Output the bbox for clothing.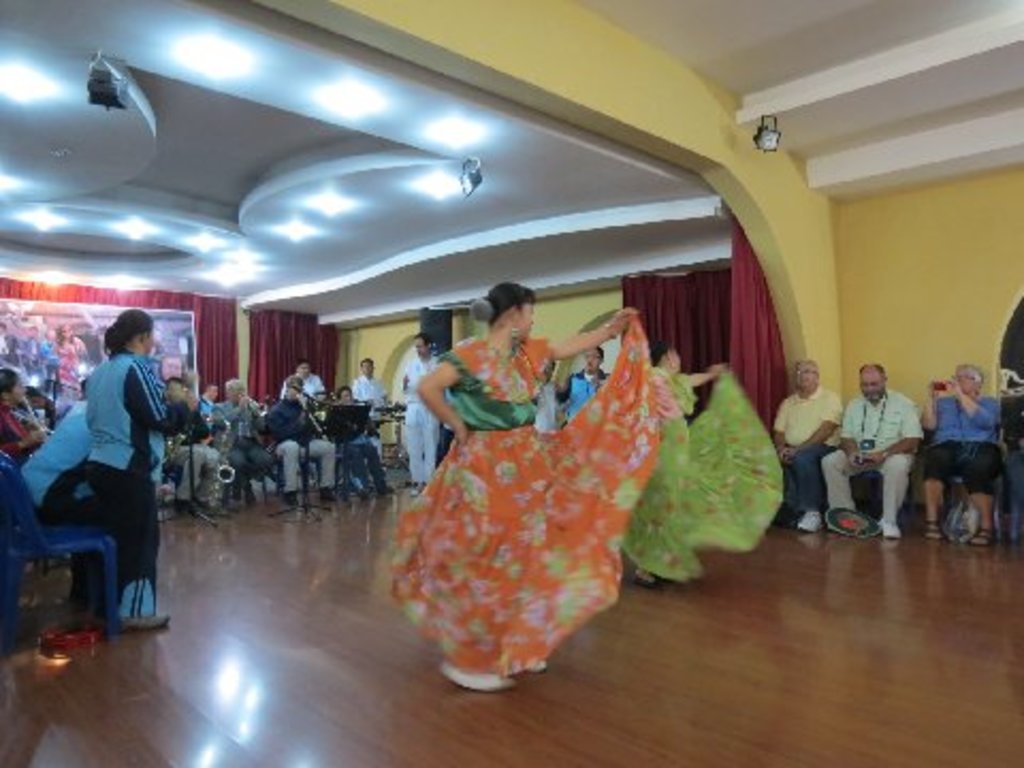
(left=770, top=386, right=838, bottom=512).
